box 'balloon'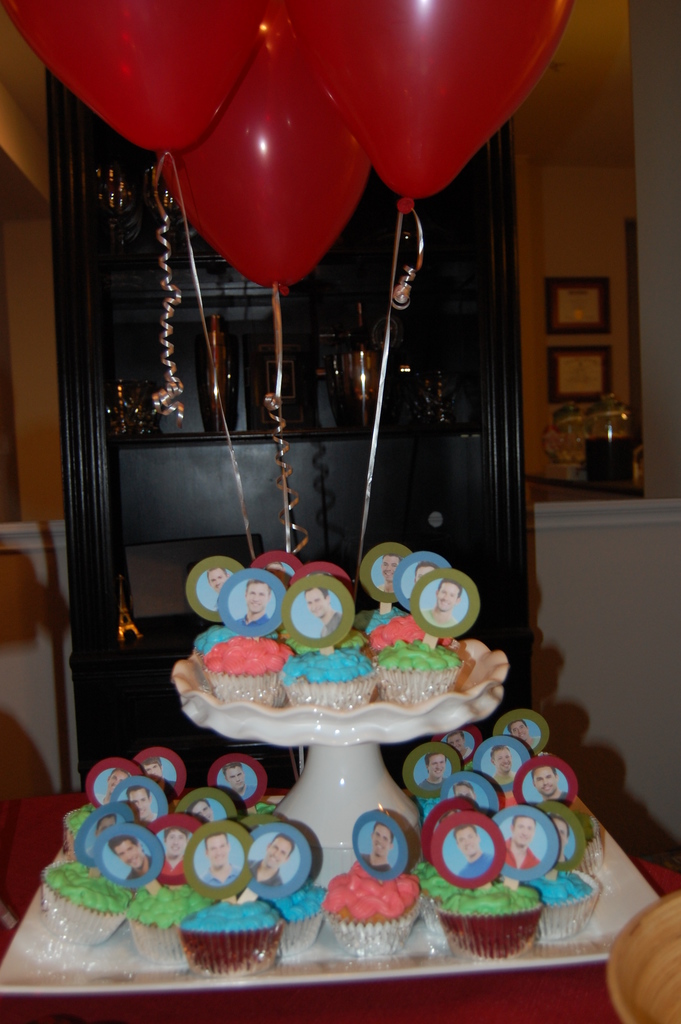
<bbox>151, 0, 377, 300</bbox>
